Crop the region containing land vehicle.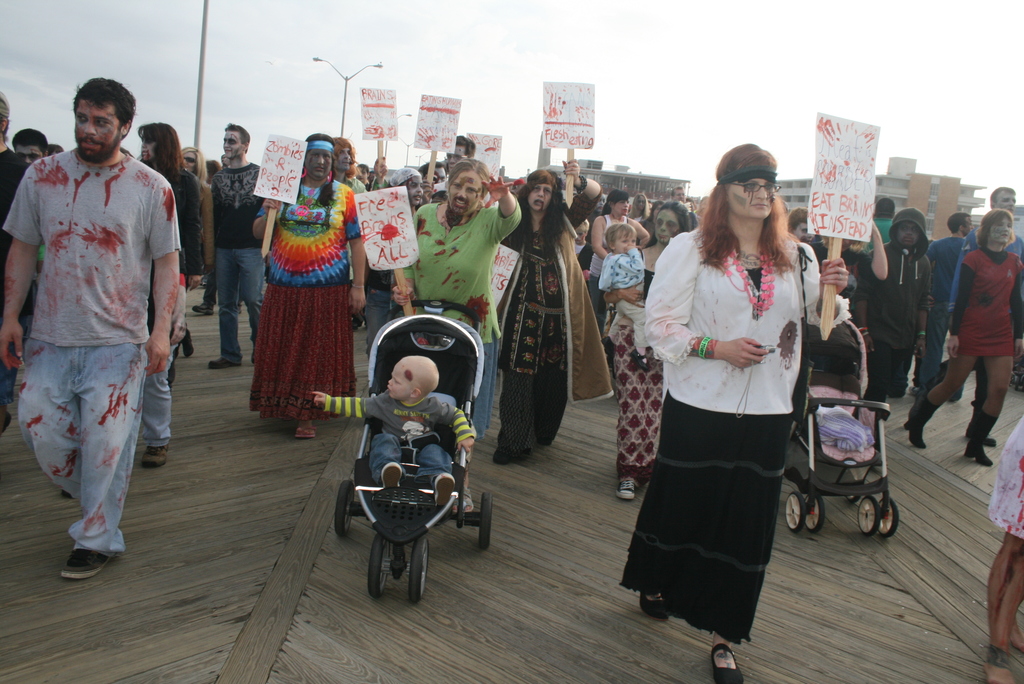
Crop region: crop(783, 316, 902, 537).
